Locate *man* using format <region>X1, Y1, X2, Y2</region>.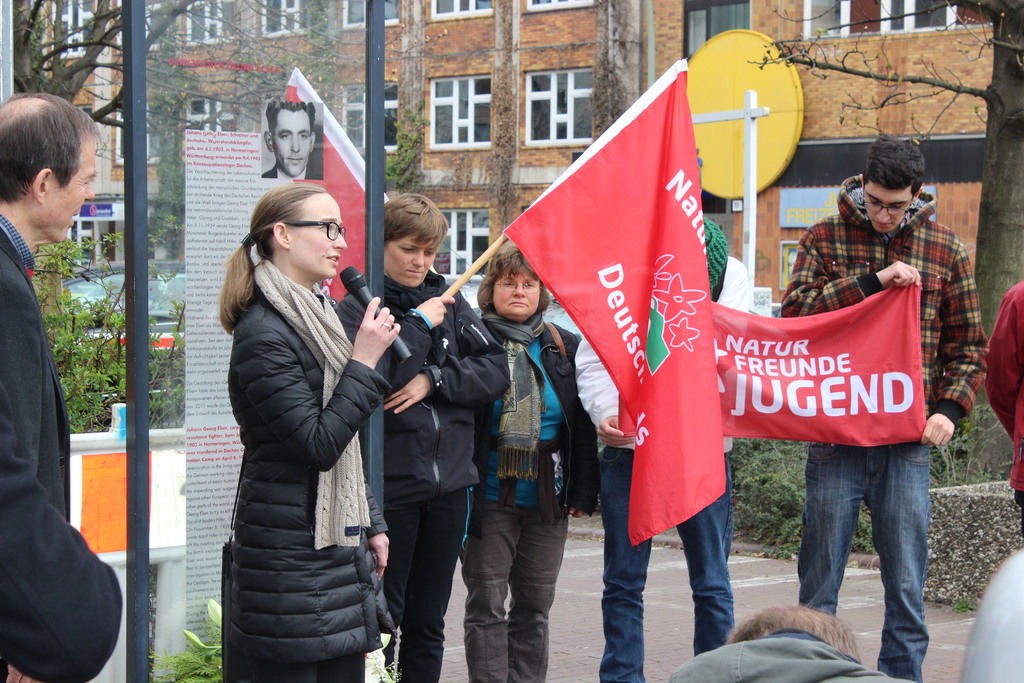
<region>0, 95, 124, 682</region>.
